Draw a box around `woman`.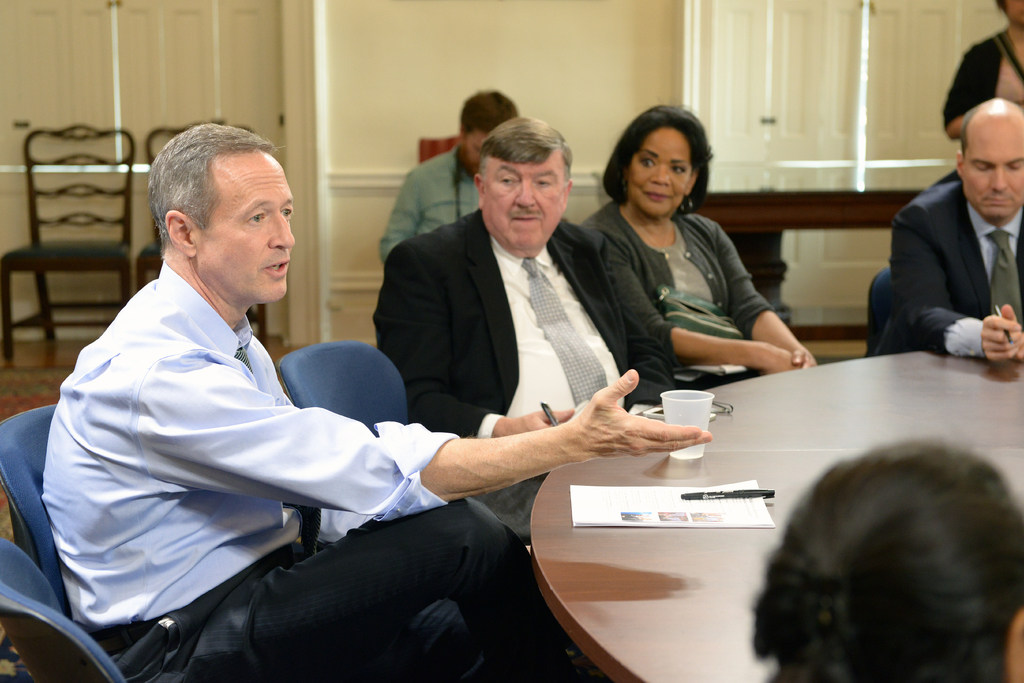
region(753, 434, 1021, 682).
